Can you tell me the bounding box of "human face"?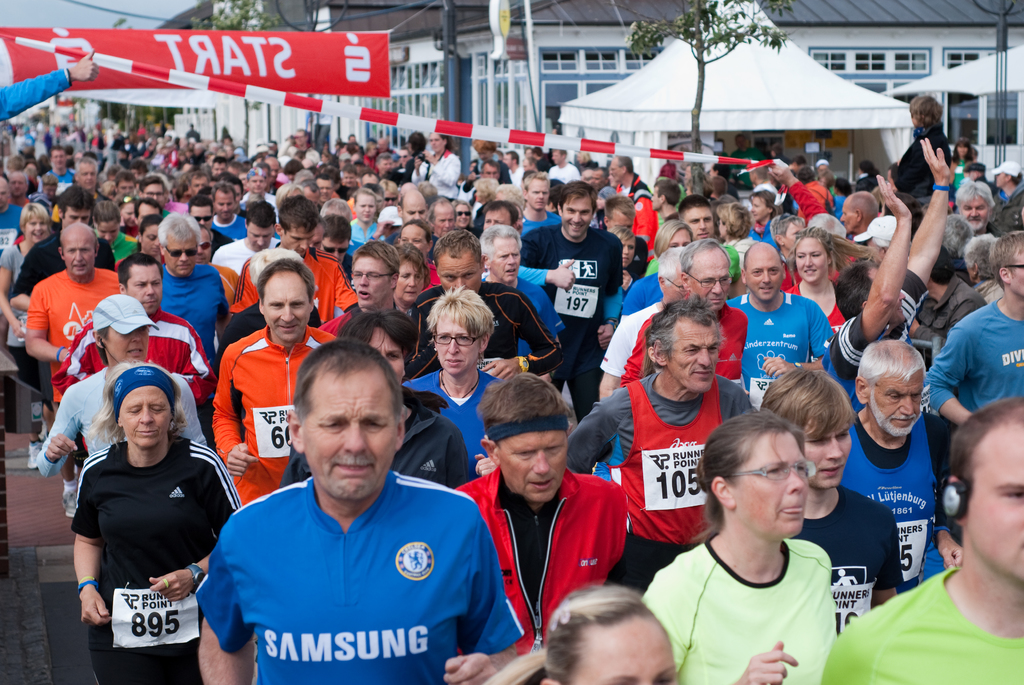
box(493, 193, 506, 201).
